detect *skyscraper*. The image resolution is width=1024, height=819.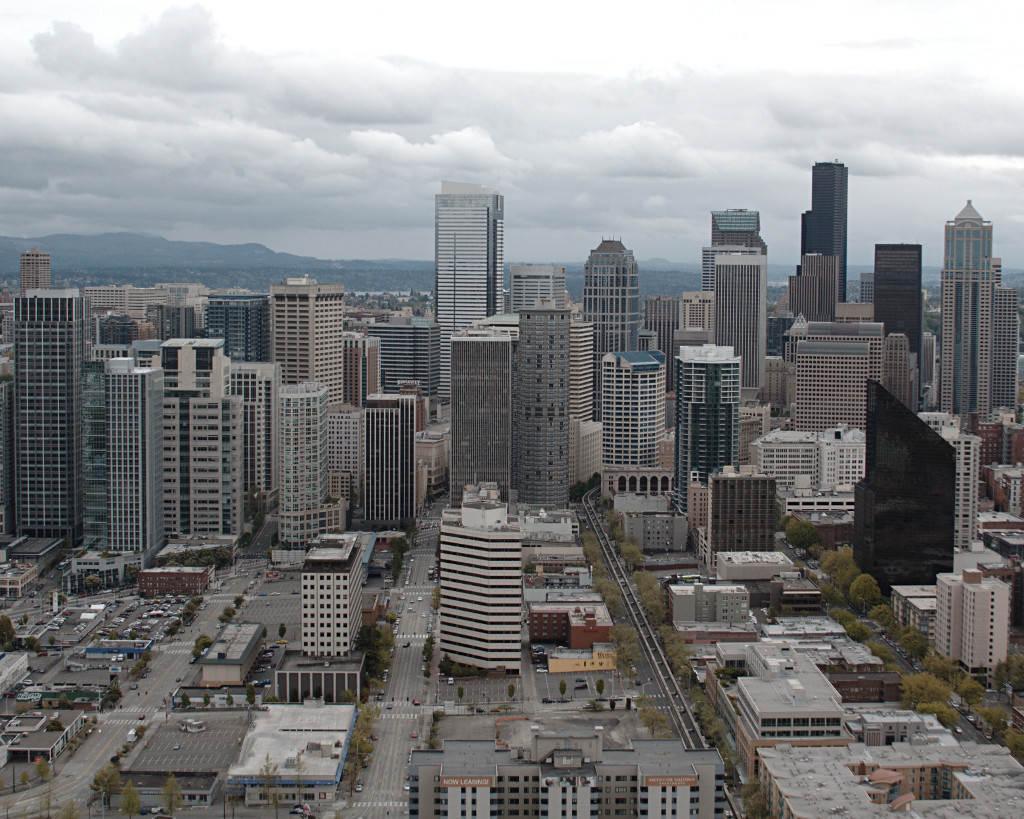
368 321 448 405.
